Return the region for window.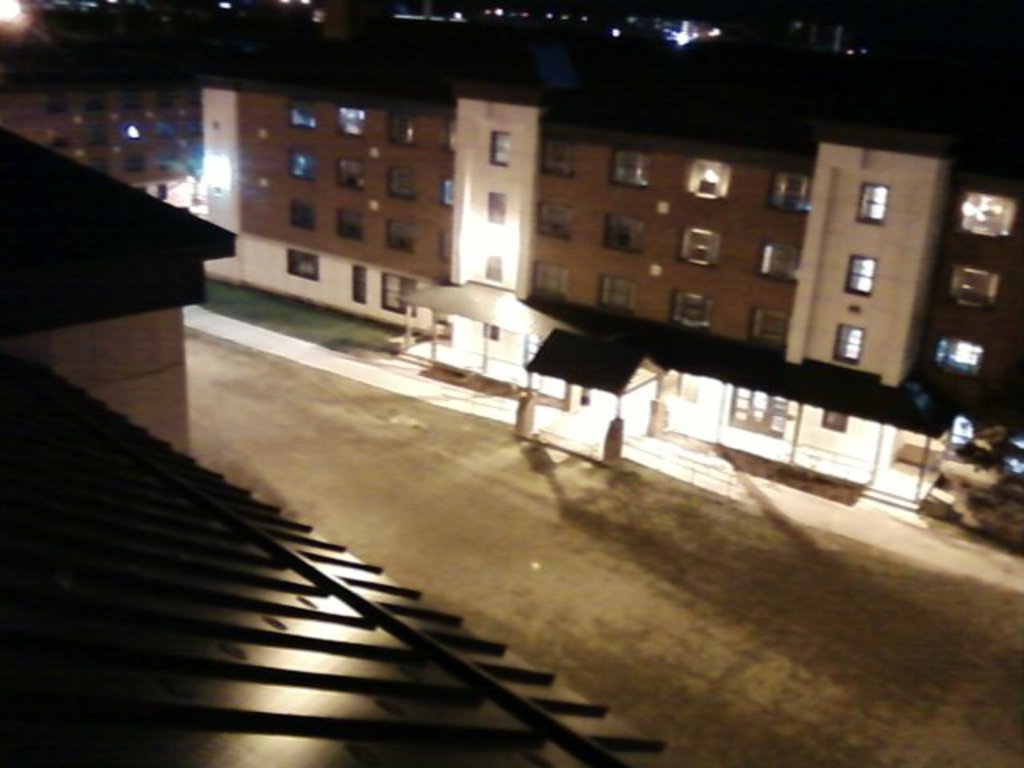
Rect(680, 224, 725, 267).
